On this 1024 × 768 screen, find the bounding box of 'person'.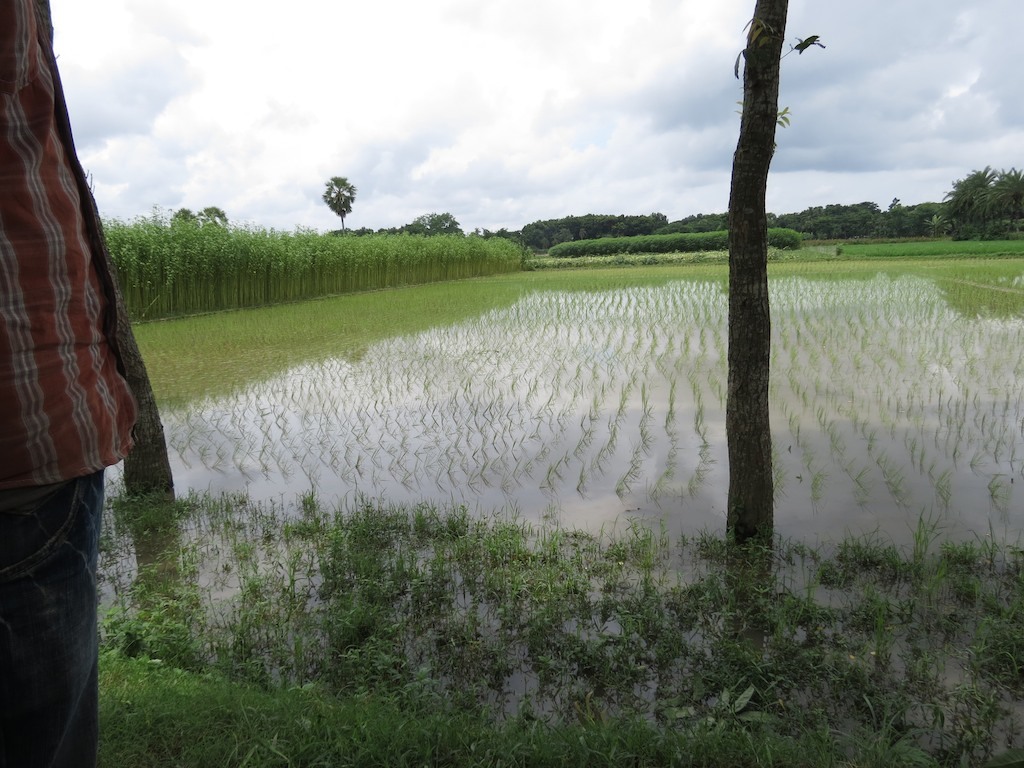
Bounding box: locate(0, 0, 136, 767).
